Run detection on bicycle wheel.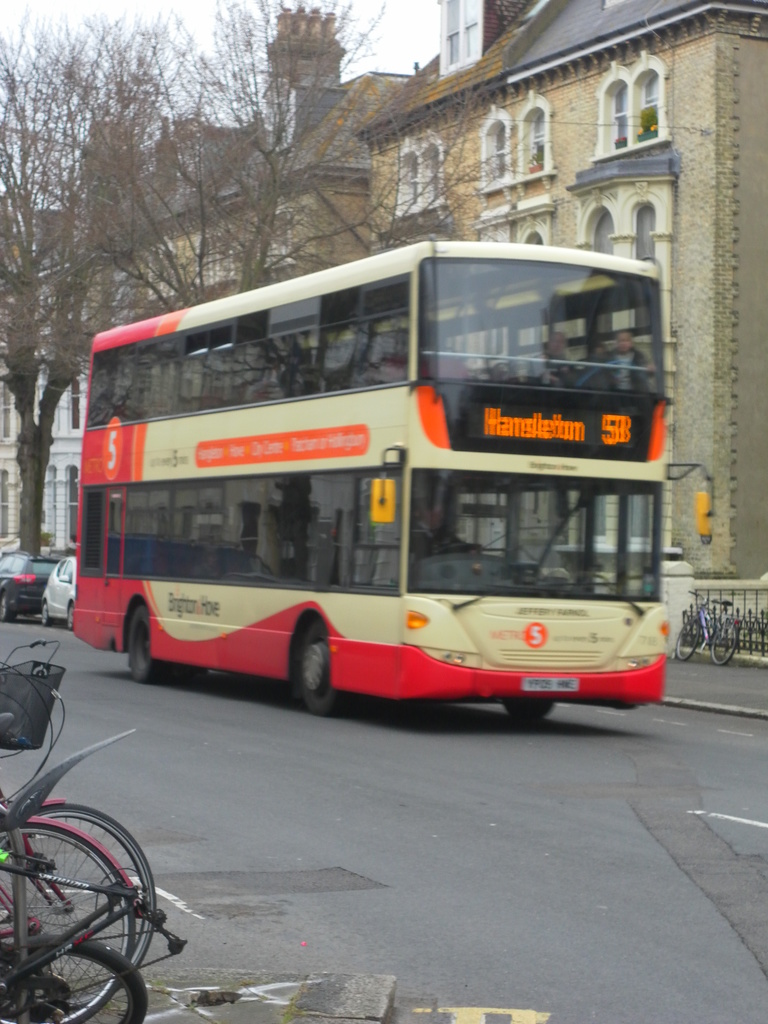
Result: region(673, 620, 700, 665).
